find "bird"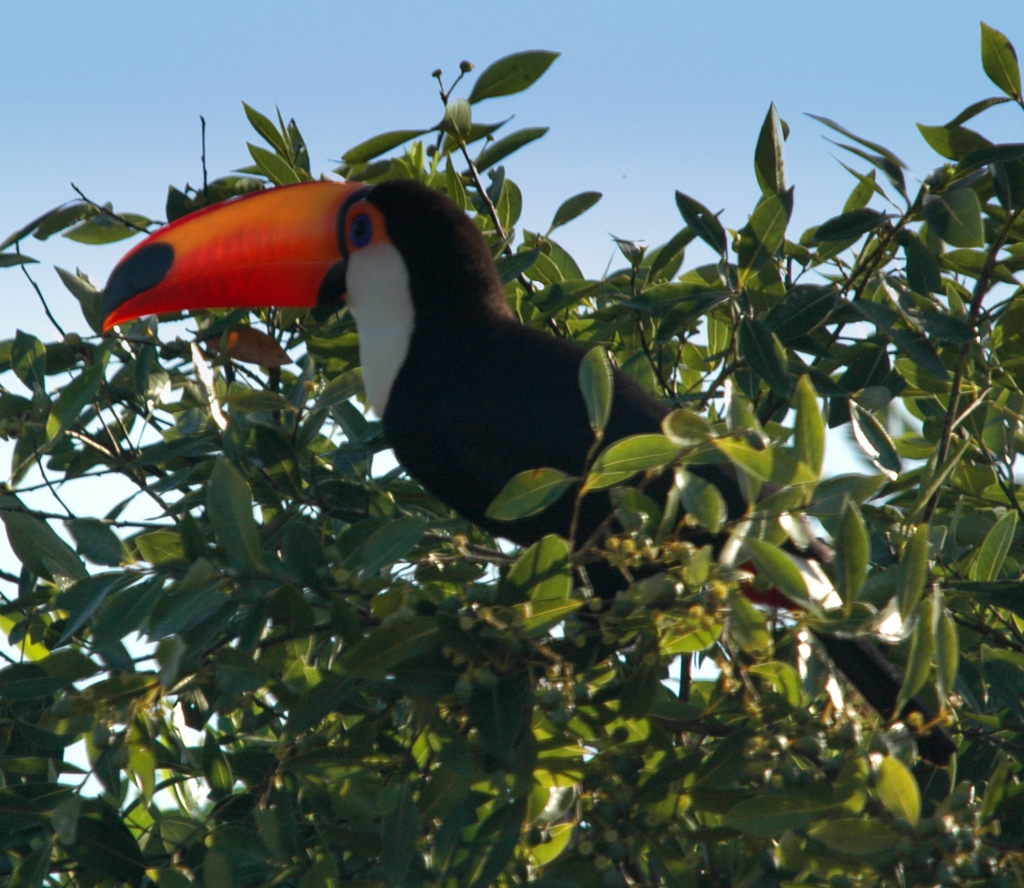
x1=100, y1=171, x2=960, y2=777
